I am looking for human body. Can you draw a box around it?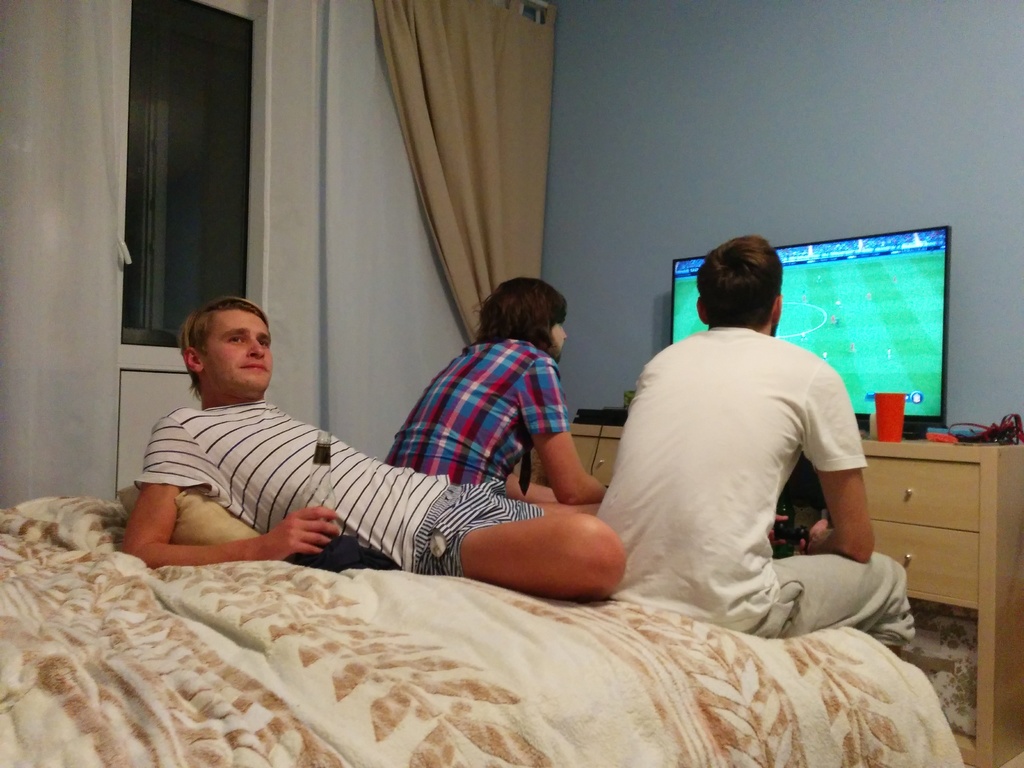
Sure, the bounding box is <box>163,310,637,612</box>.
